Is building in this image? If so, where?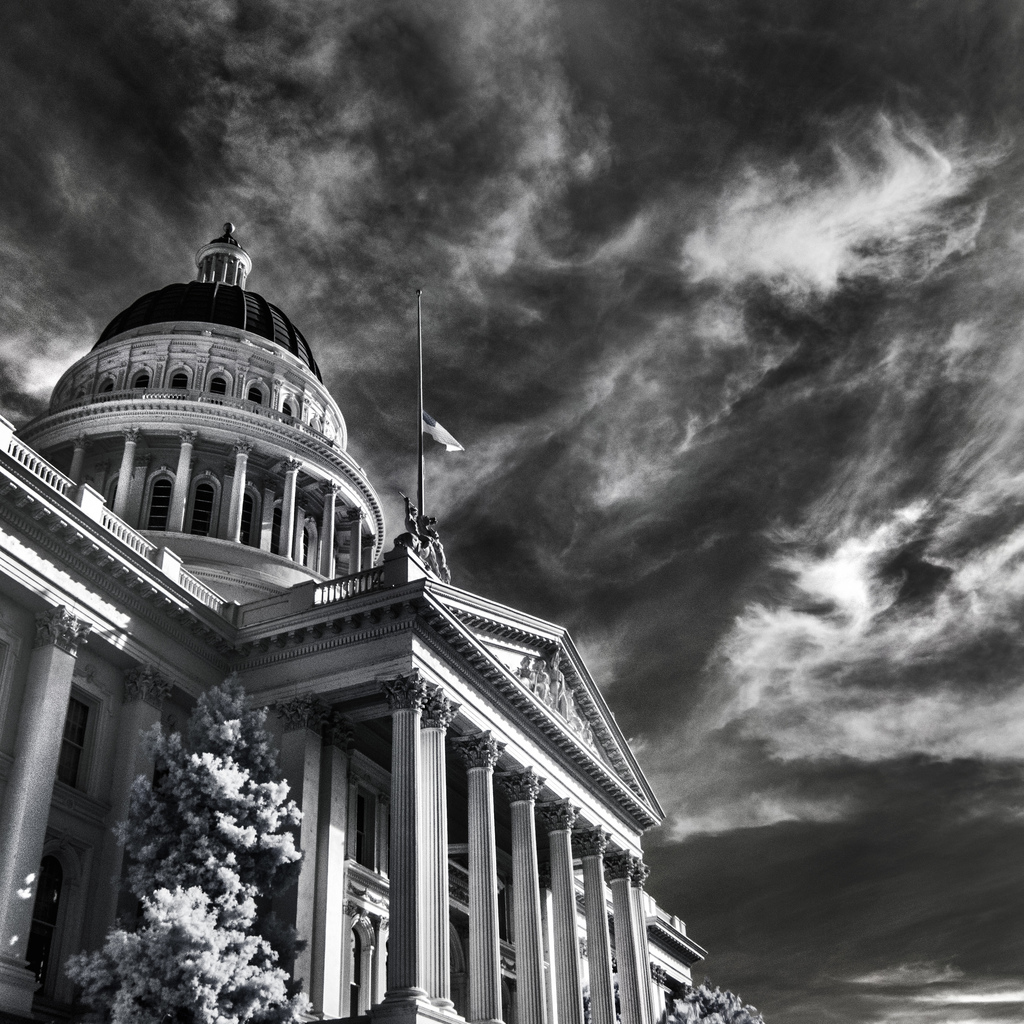
Yes, at 0,218,709,1023.
